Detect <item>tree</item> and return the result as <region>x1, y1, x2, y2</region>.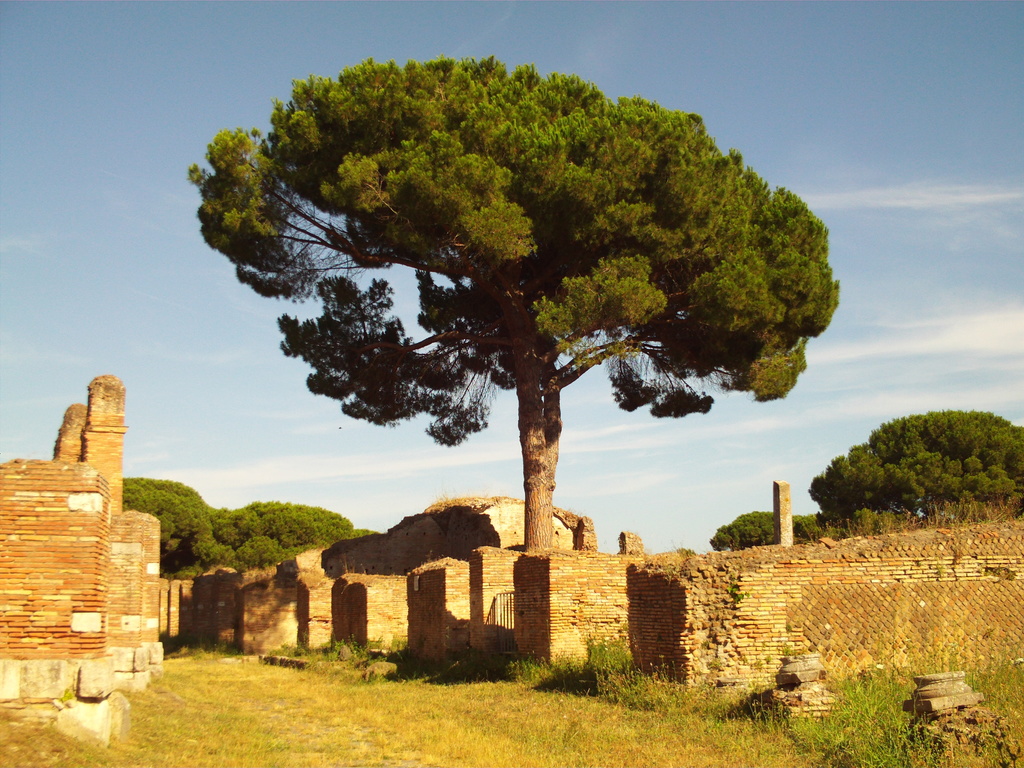
<region>212, 491, 387, 584</region>.
